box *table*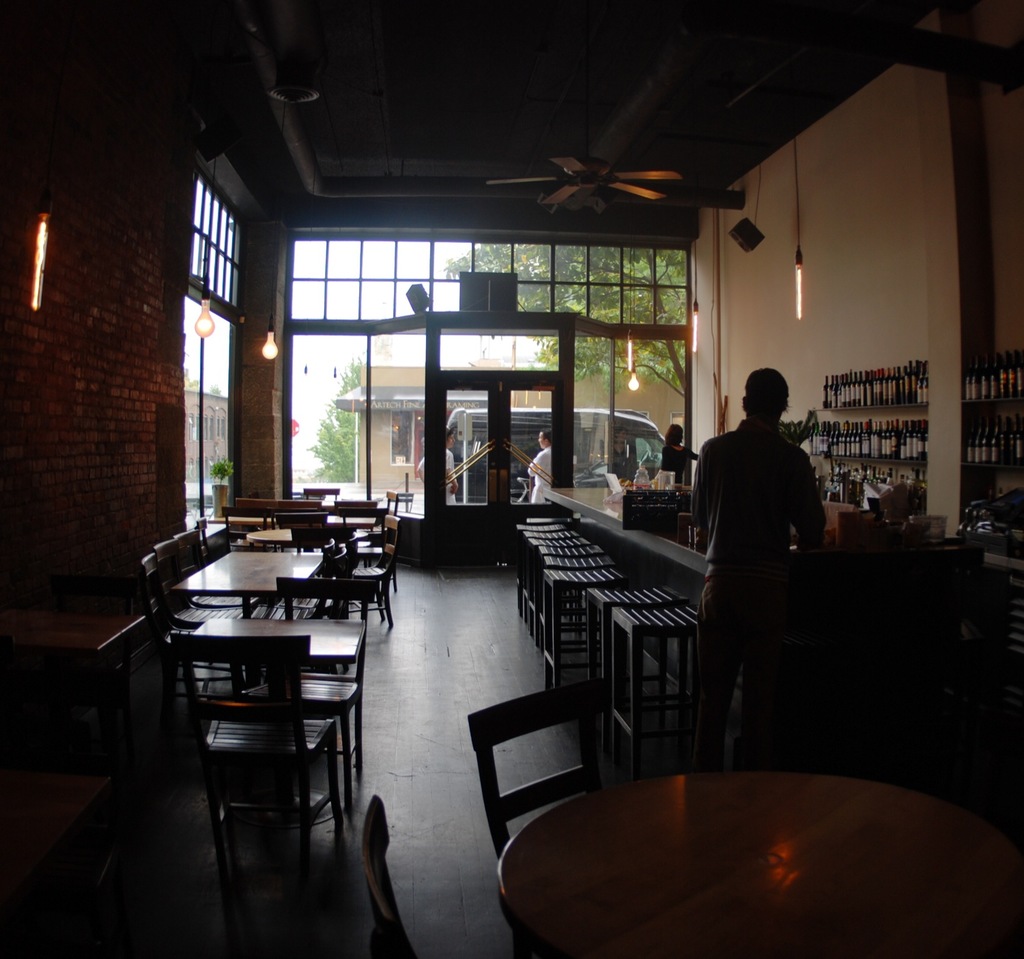
box=[203, 511, 375, 536]
